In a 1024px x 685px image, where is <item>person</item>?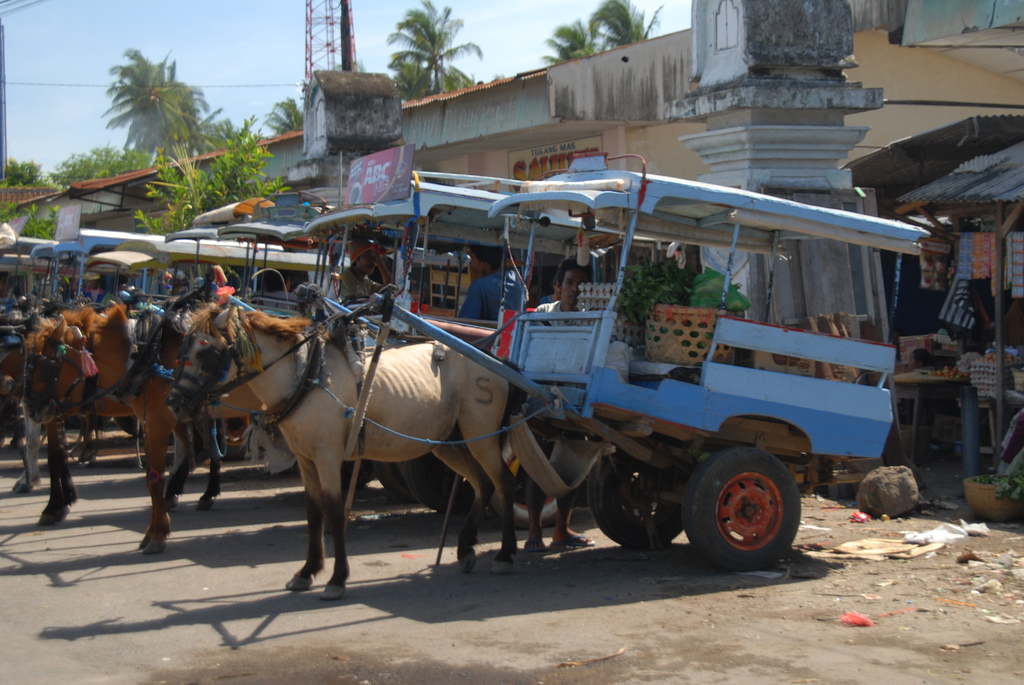
left=326, top=237, right=399, bottom=305.
